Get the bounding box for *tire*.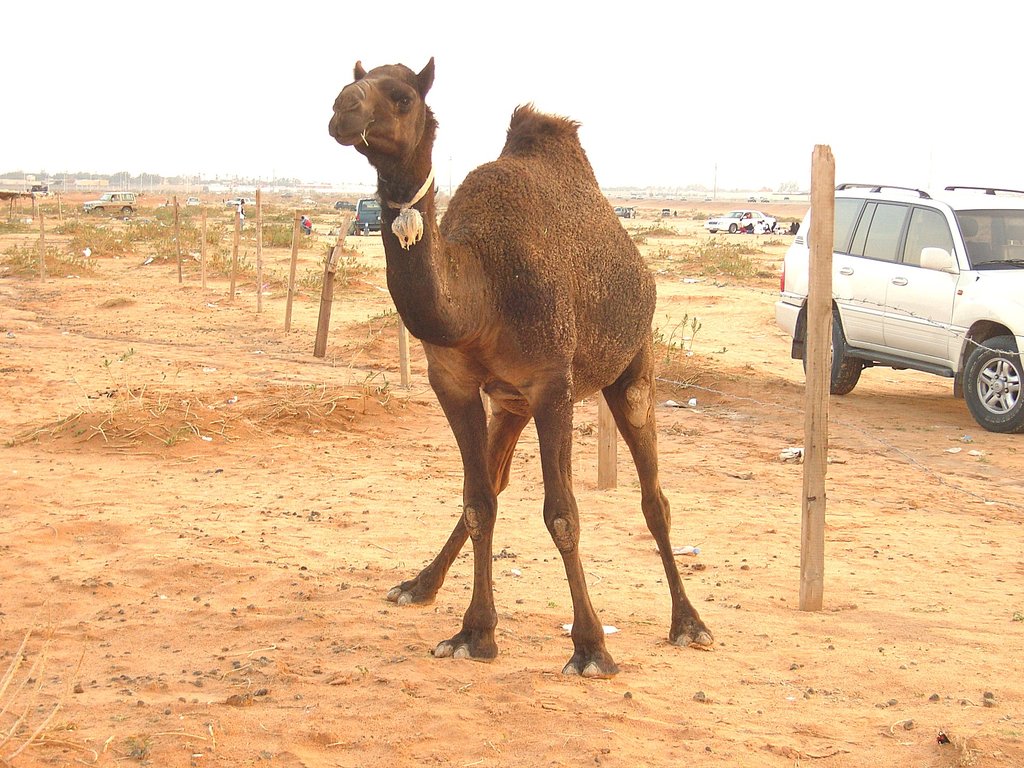
[960,332,1023,429].
